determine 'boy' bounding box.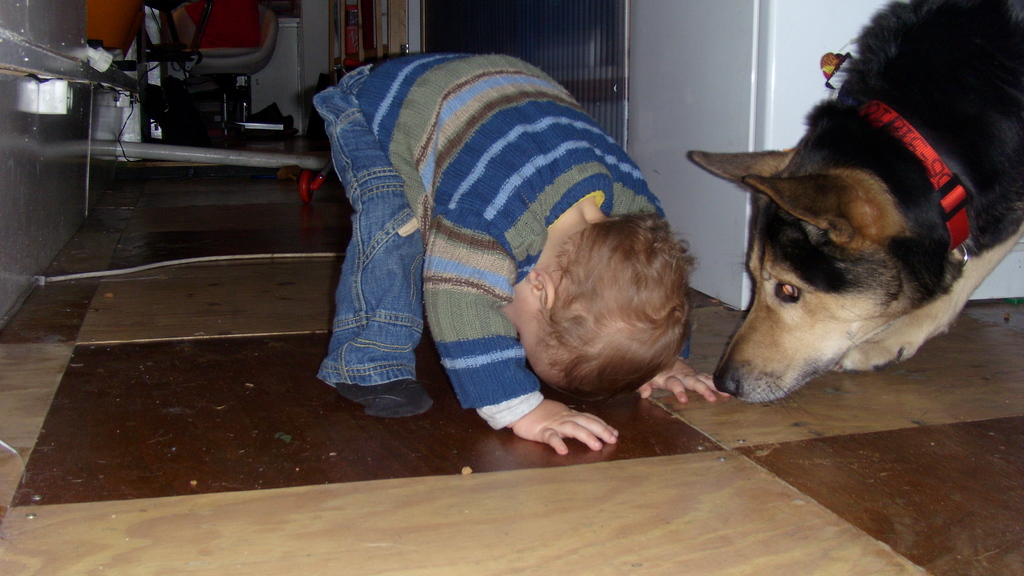
Determined: locate(312, 53, 731, 454).
